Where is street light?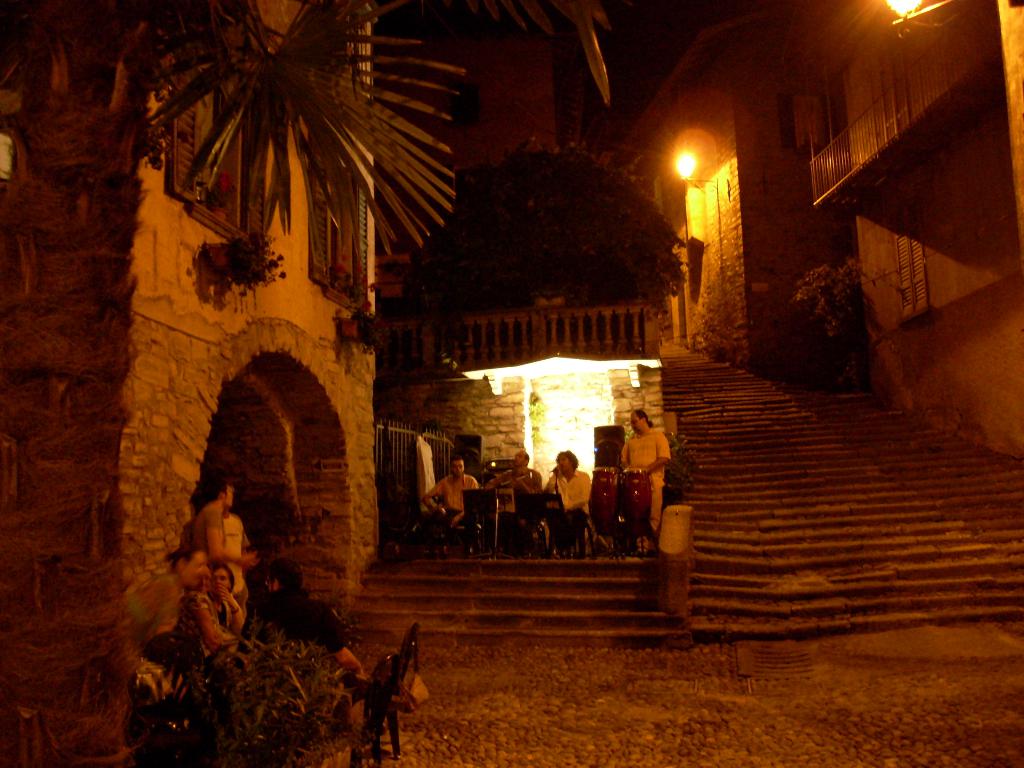
Rect(668, 140, 707, 189).
